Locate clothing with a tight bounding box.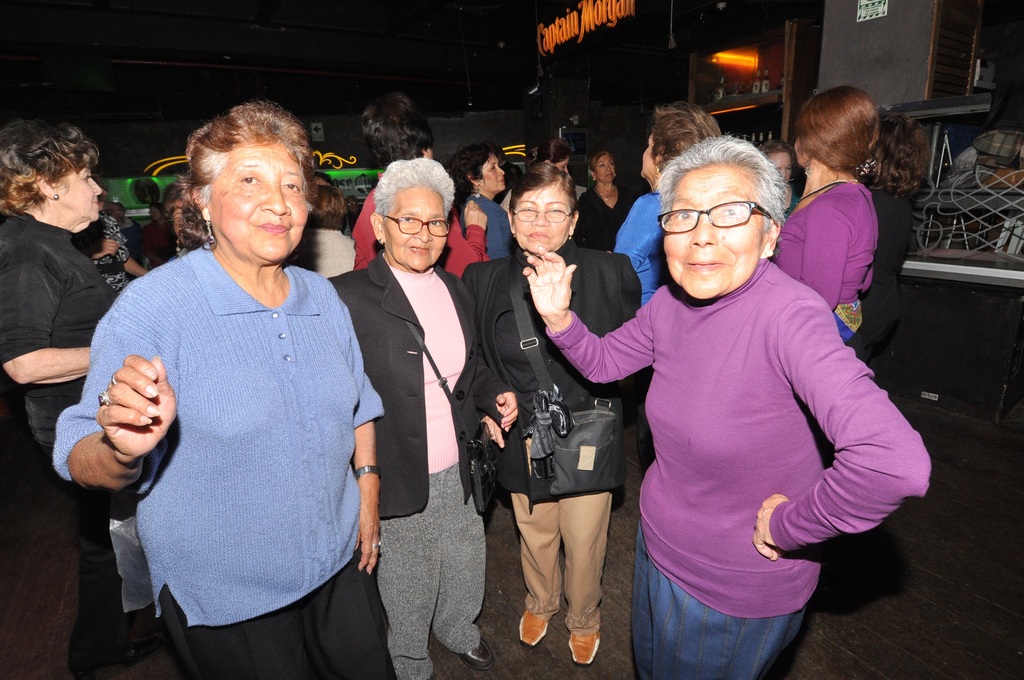
l=139, t=220, r=179, b=268.
